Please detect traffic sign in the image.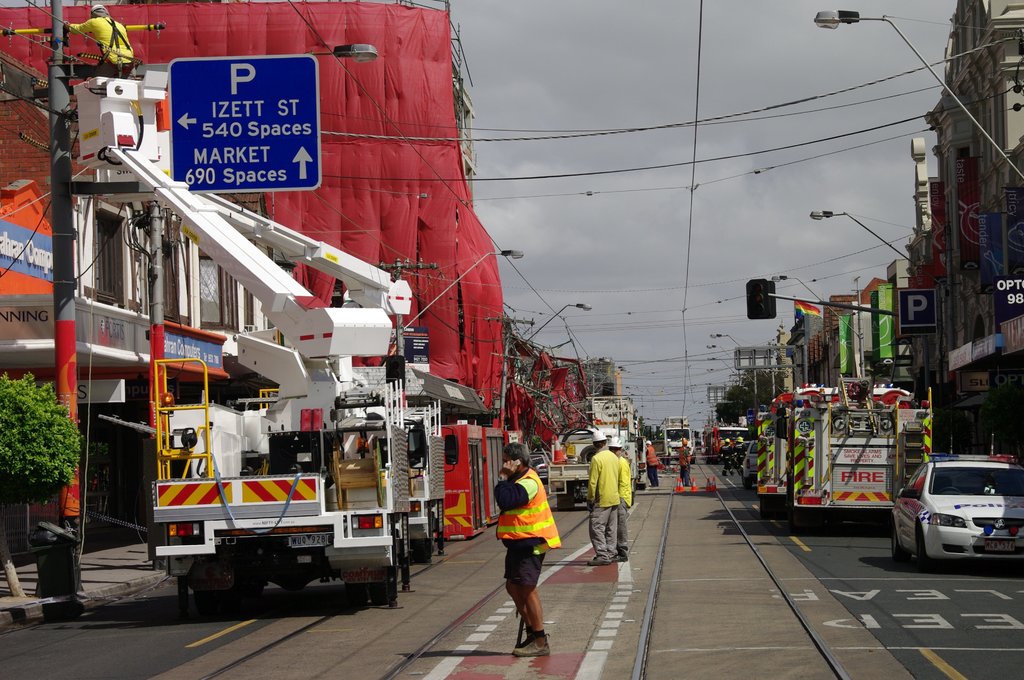
[168, 54, 323, 193].
